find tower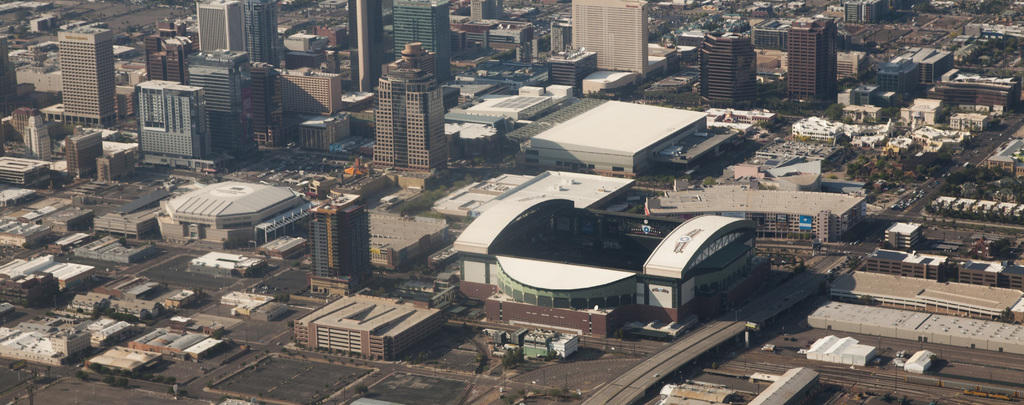
<box>349,0,378,96</box>
